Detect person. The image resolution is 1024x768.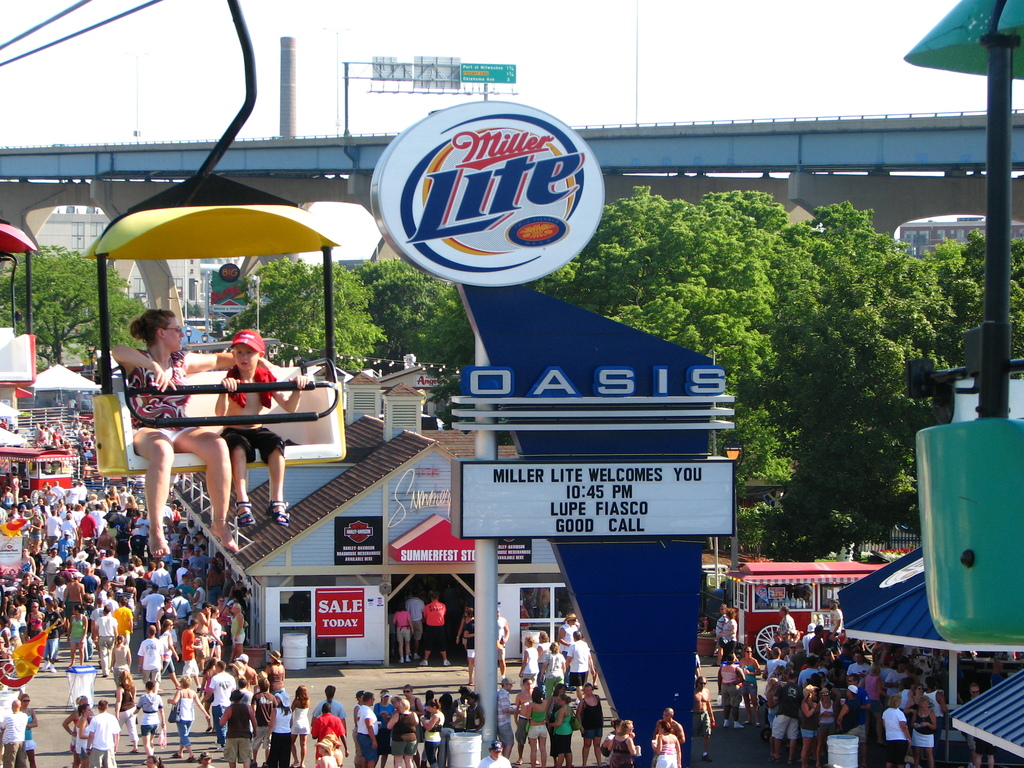
rect(415, 699, 449, 764).
